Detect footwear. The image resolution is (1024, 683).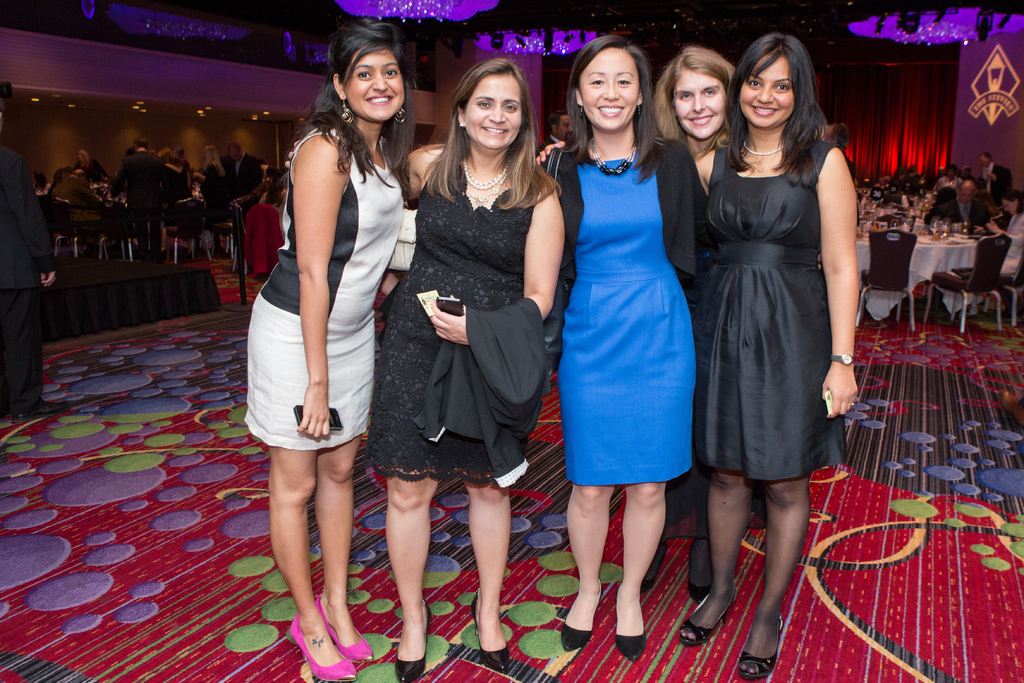
742 611 785 682.
